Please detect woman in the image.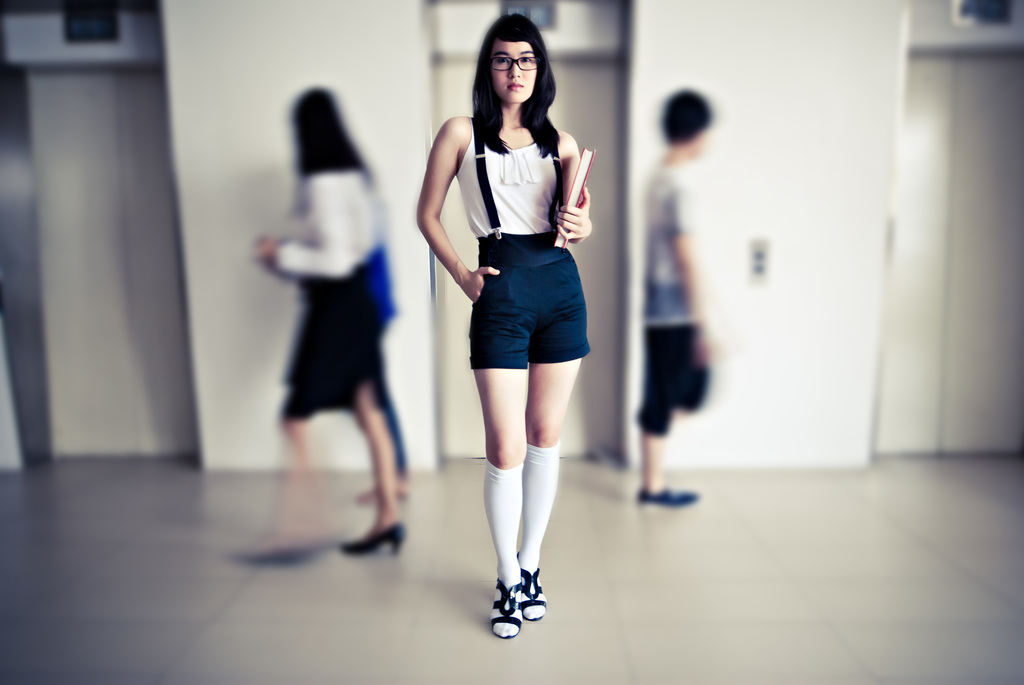
<box>413,12,591,638</box>.
